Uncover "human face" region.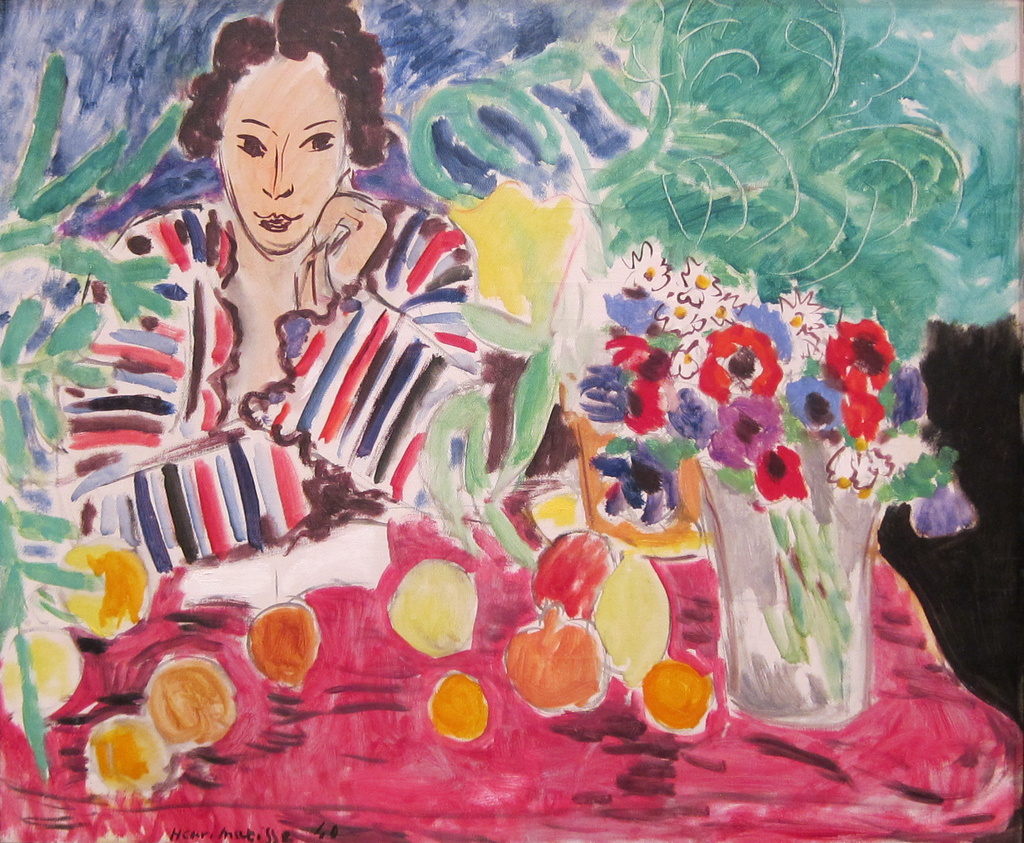
Uncovered: <region>225, 56, 349, 248</region>.
